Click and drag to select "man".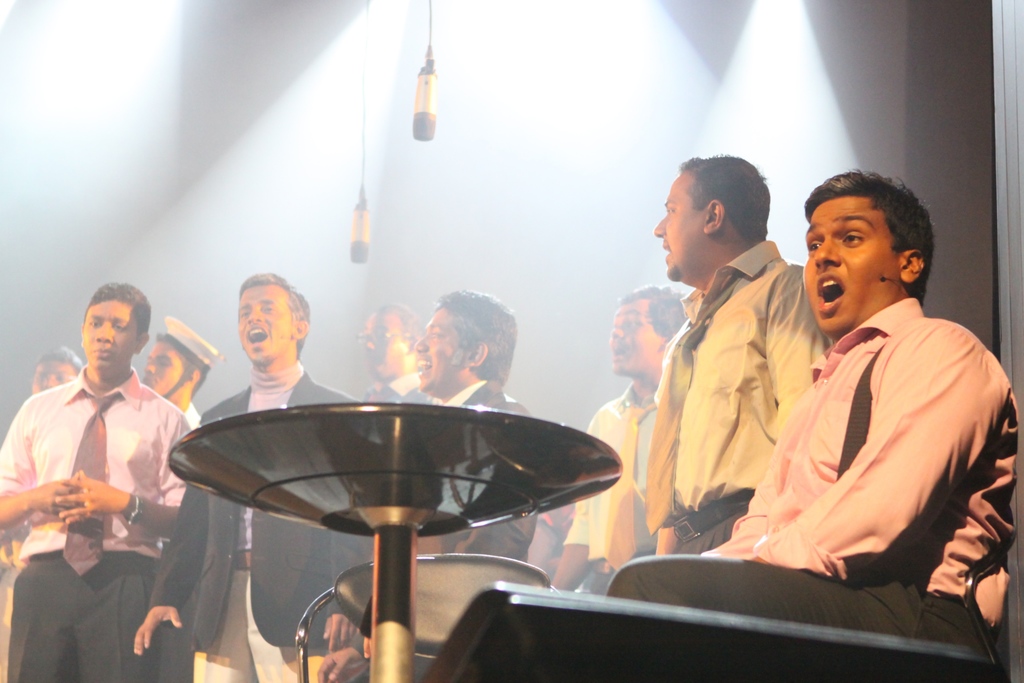
Selection: l=37, t=346, r=92, b=389.
